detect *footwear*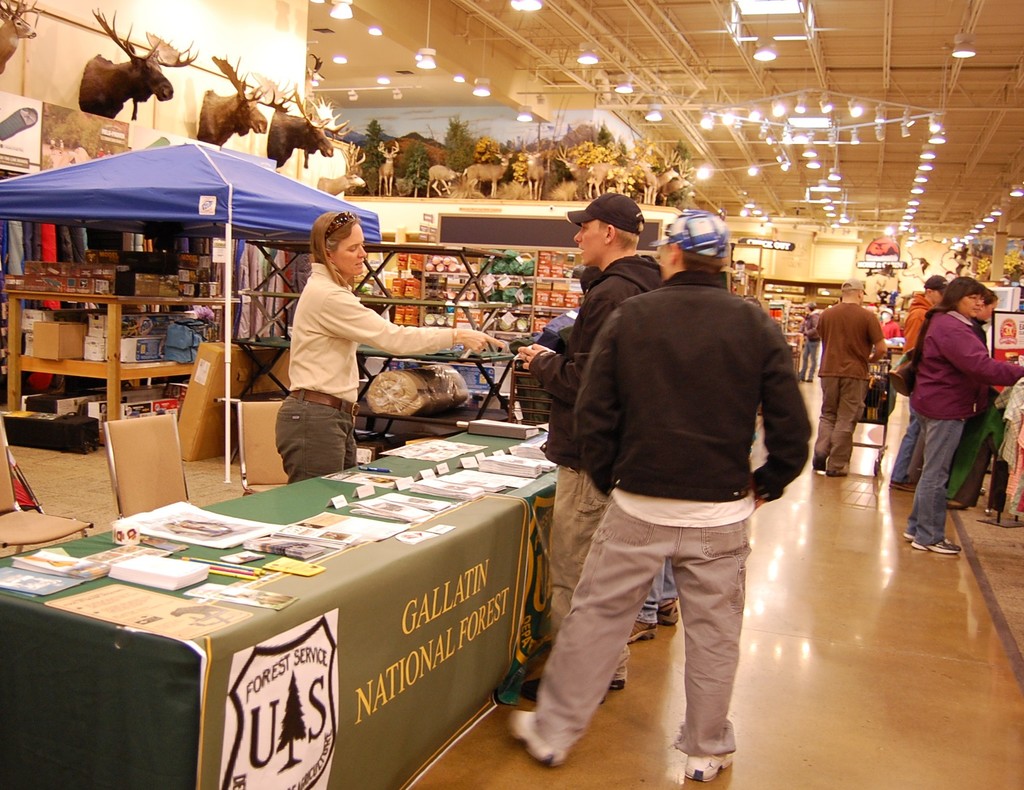
676, 752, 730, 782
